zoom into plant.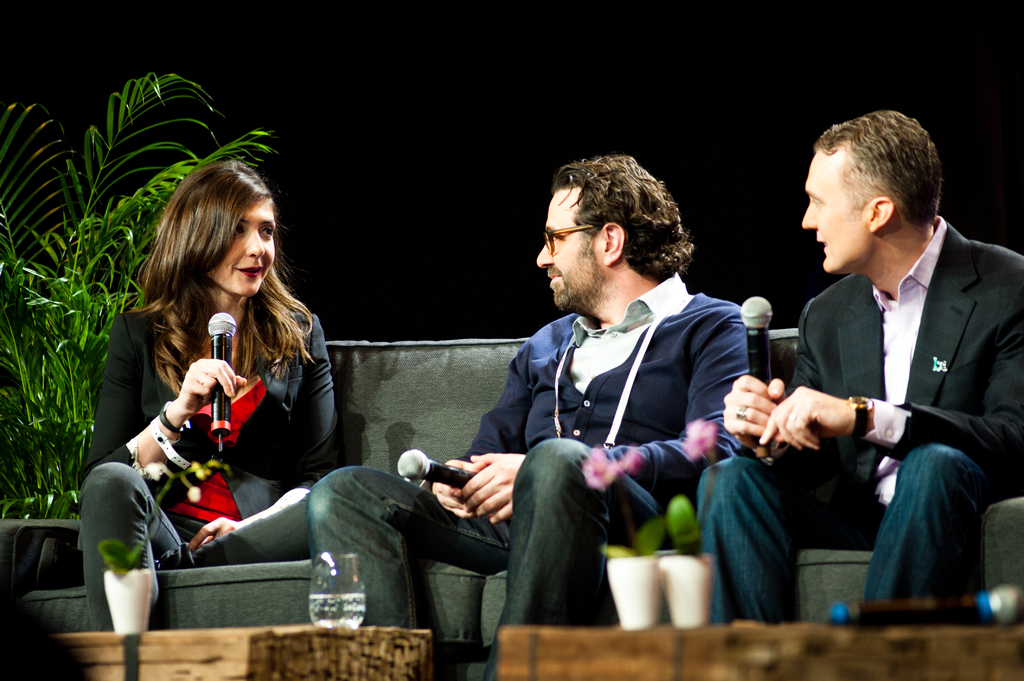
Zoom target: region(94, 540, 143, 577).
